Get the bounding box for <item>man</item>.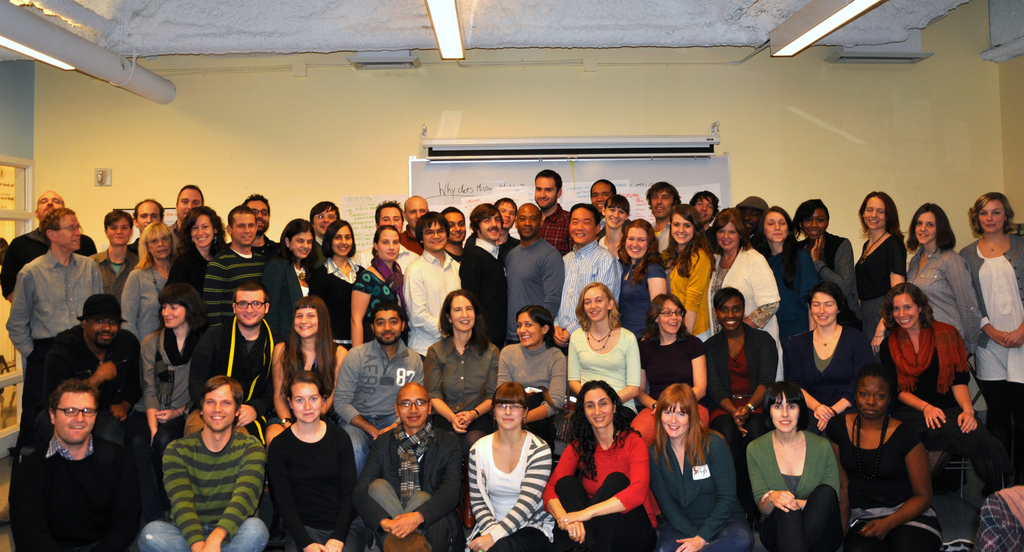
Rect(380, 201, 417, 276).
